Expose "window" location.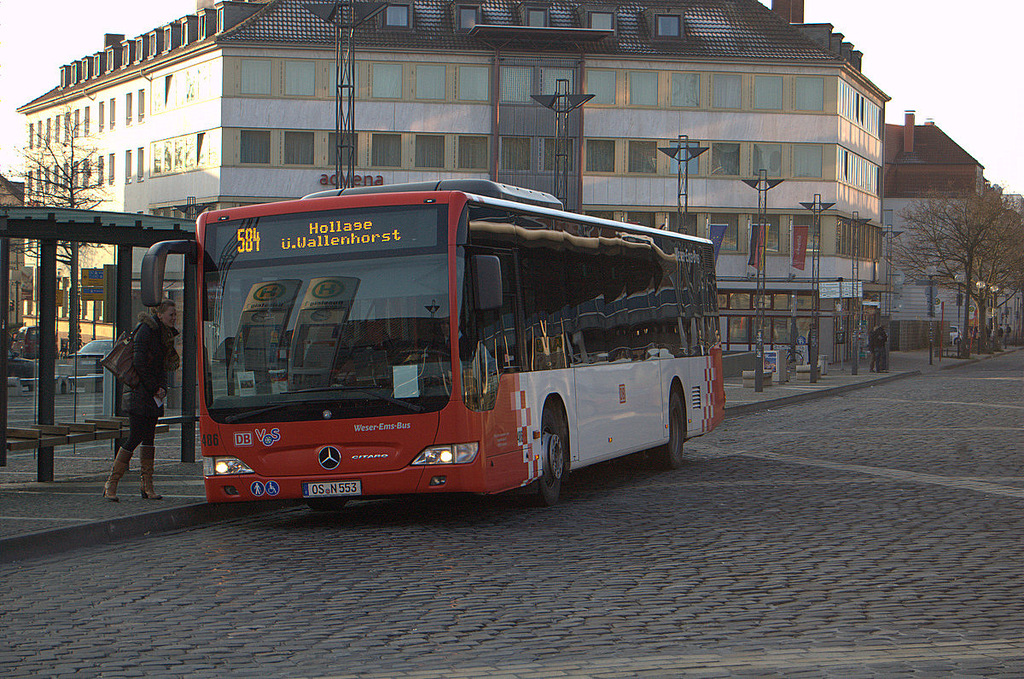
Exposed at box(751, 141, 780, 179).
